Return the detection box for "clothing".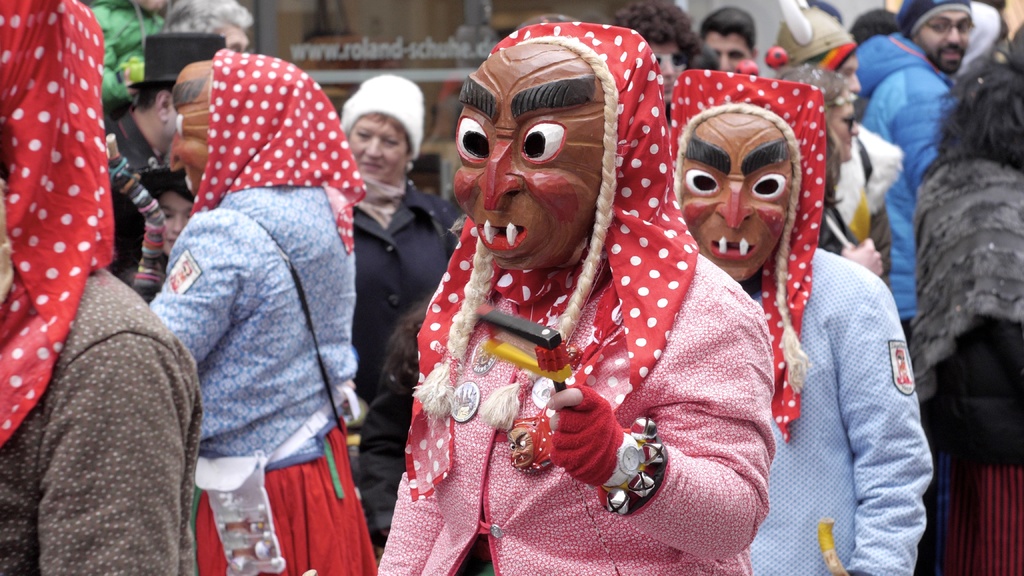
{"left": 665, "top": 67, "right": 927, "bottom": 575}.
